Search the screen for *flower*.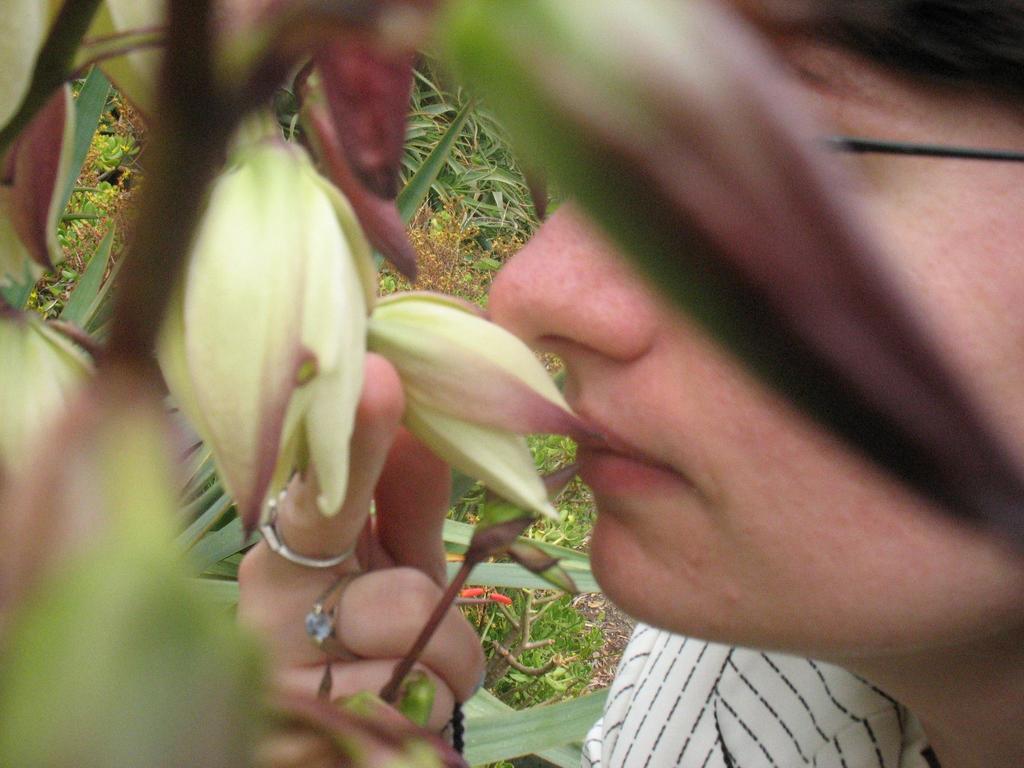
Found at box(151, 90, 403, 591).
